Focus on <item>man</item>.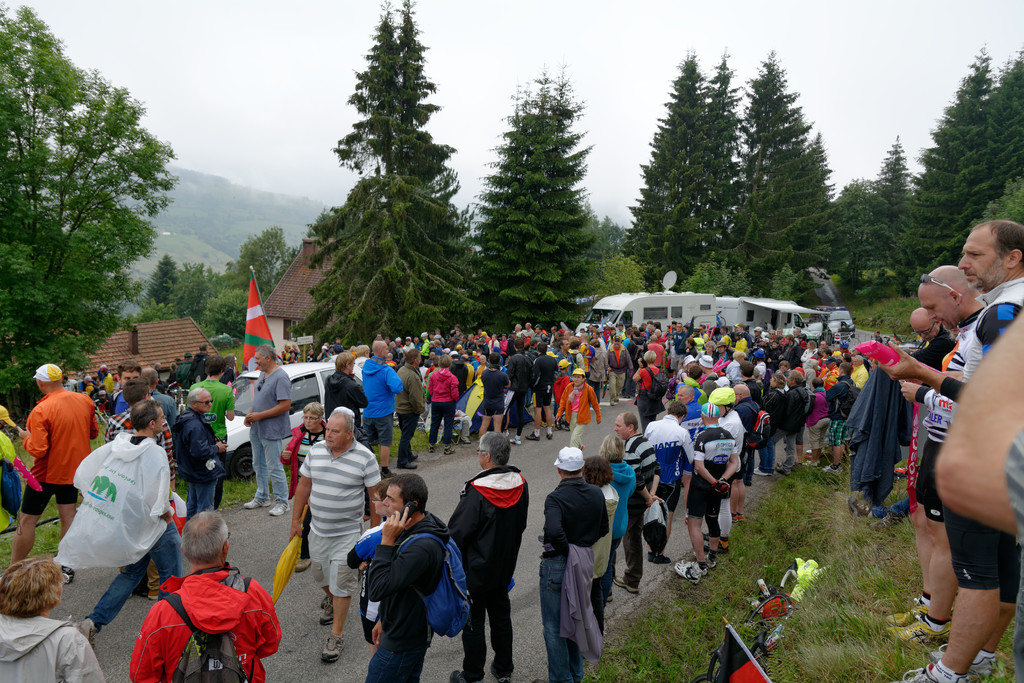
Focused at 870/263/993/648.
